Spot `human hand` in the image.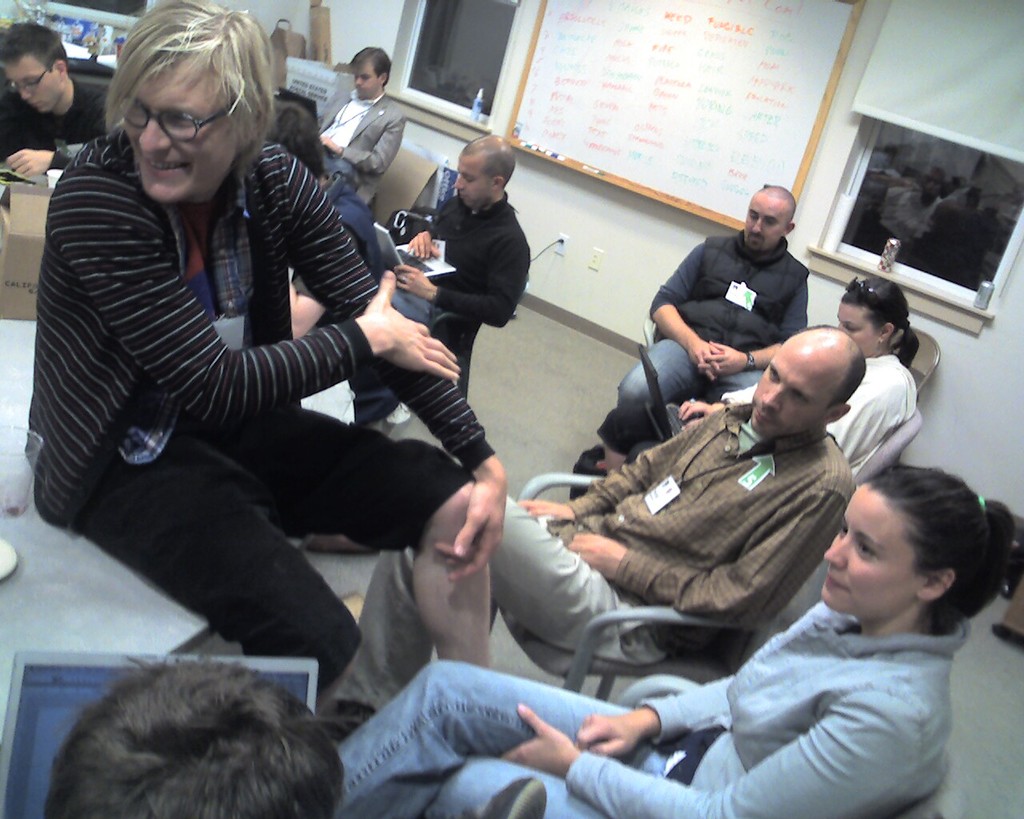
`human hand` found at pyautogui.locateOnScreen(567, 534, 633, 575).
